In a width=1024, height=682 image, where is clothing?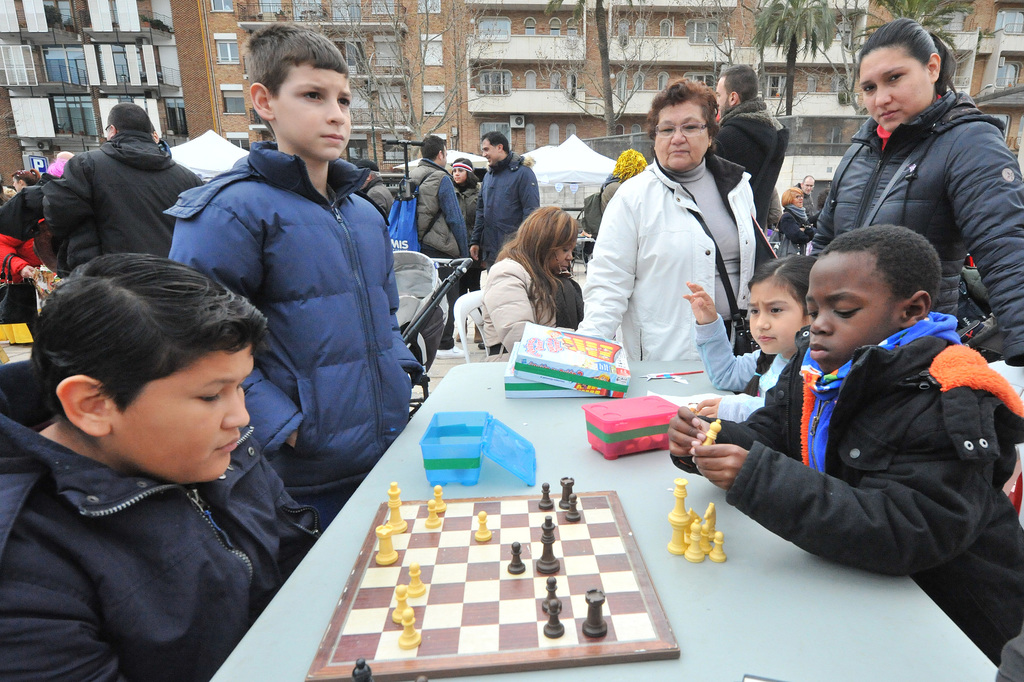
x1=596, y1=113, x2=780, y2=395.
